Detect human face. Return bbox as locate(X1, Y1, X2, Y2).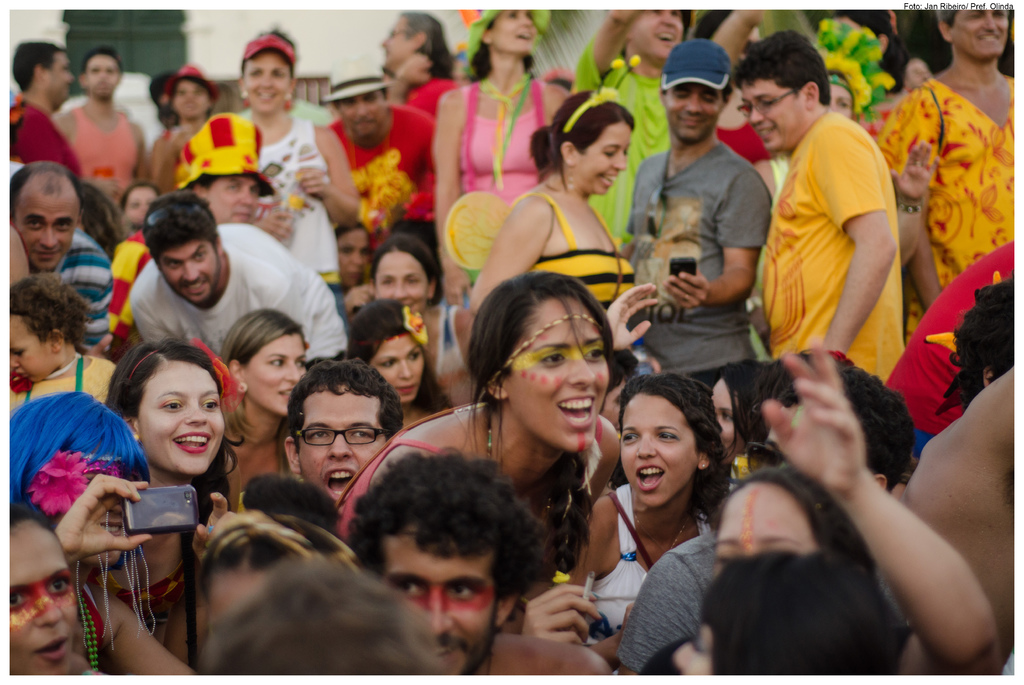
locate(507, 293, 611, 452).
